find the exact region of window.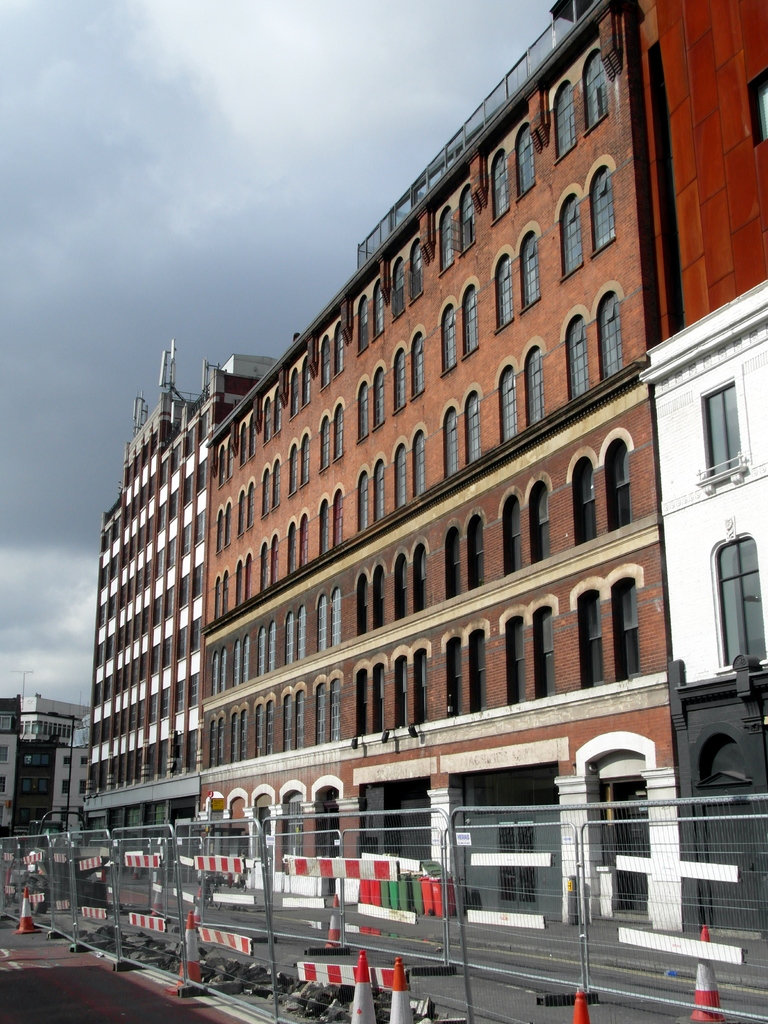
Exact region: (370,456,384,522).
